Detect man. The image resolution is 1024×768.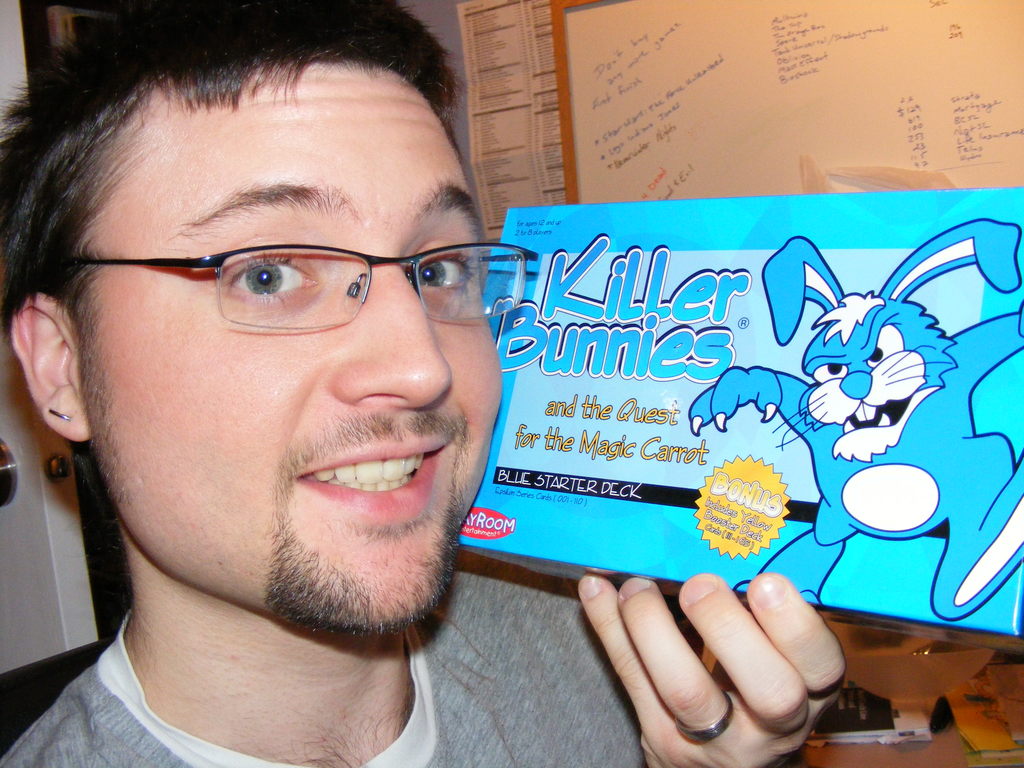
0 0 851 767.
